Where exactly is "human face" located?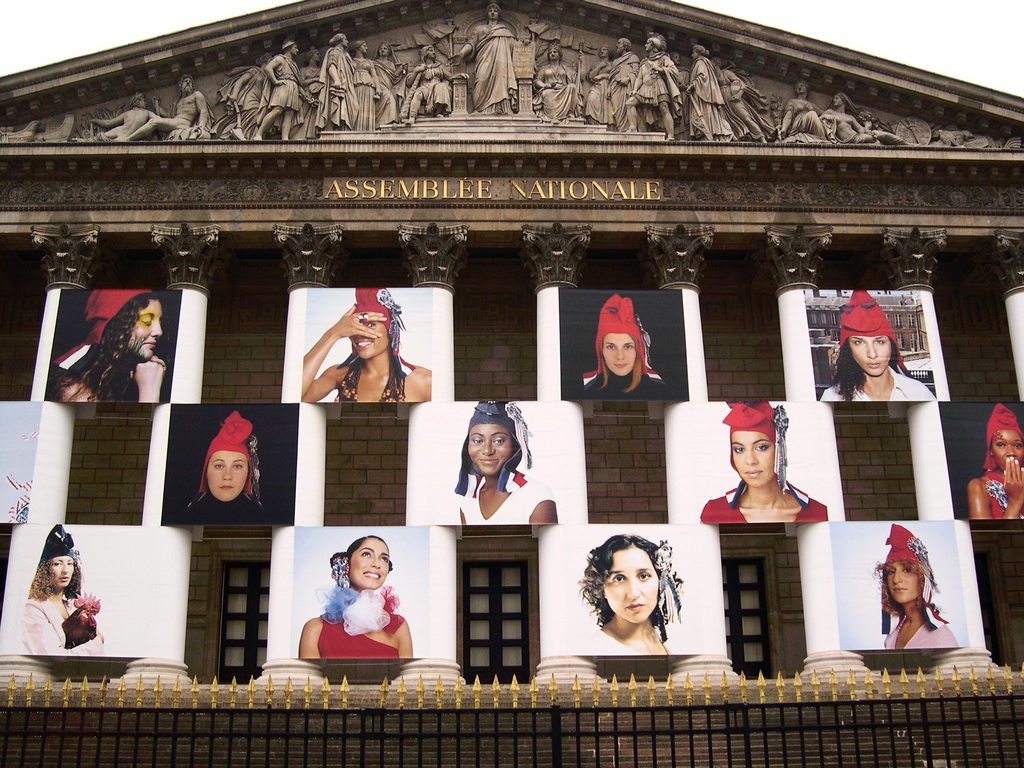
Its bounding box is bbox=[598, 45, 610, 56].
